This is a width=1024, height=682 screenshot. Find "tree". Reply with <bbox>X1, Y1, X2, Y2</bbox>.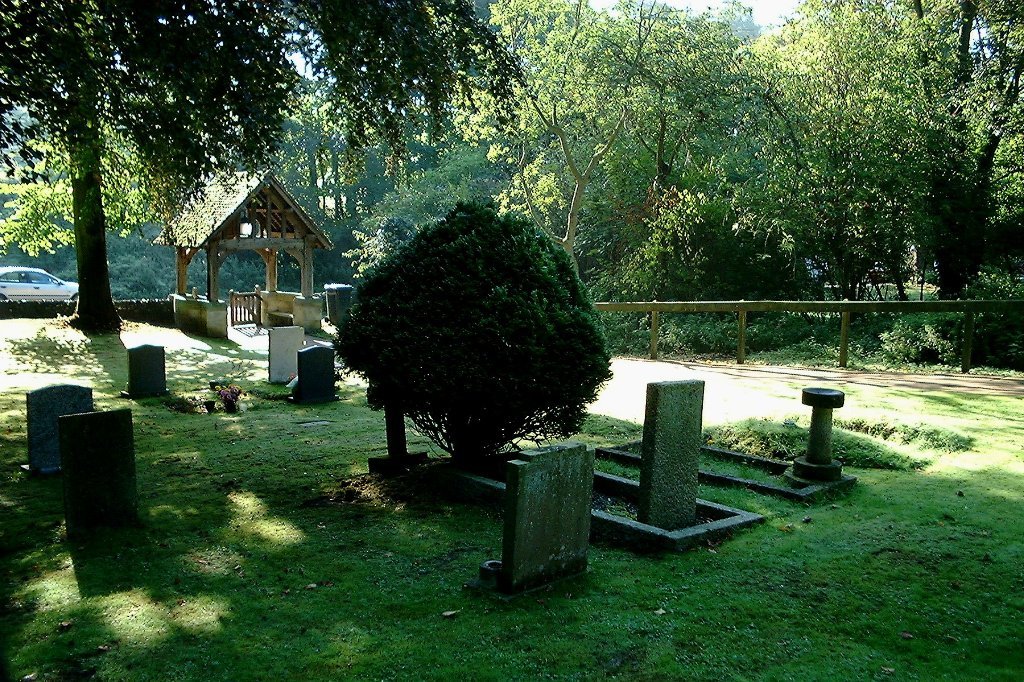
<bbox>829, 0, 1023, 300</bbox>.
